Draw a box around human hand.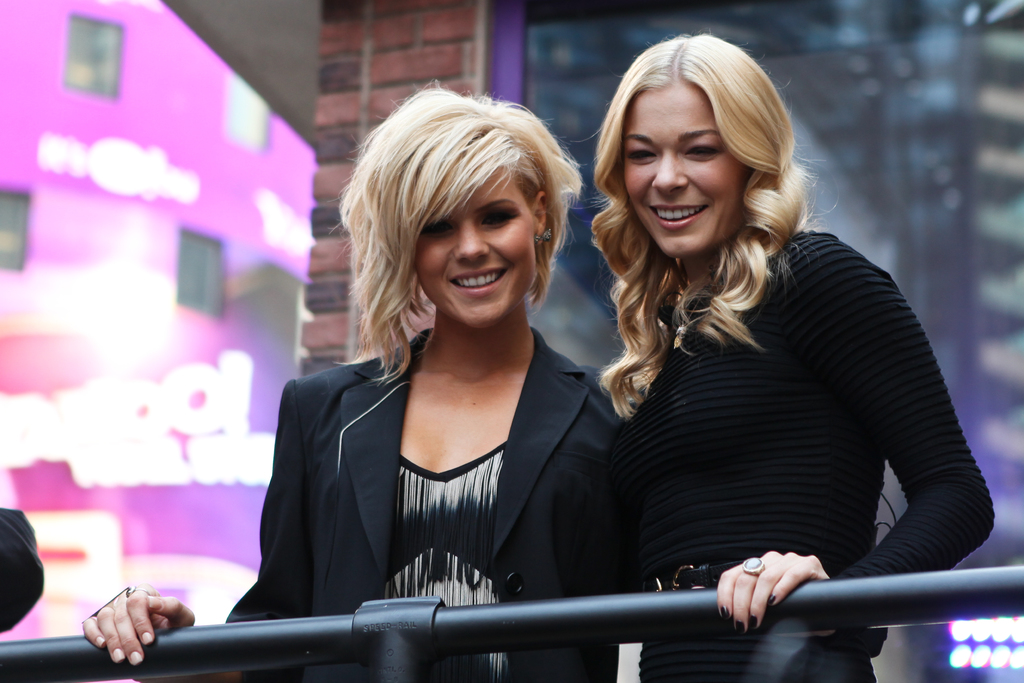
bbox(714, 542, 838, 633).
